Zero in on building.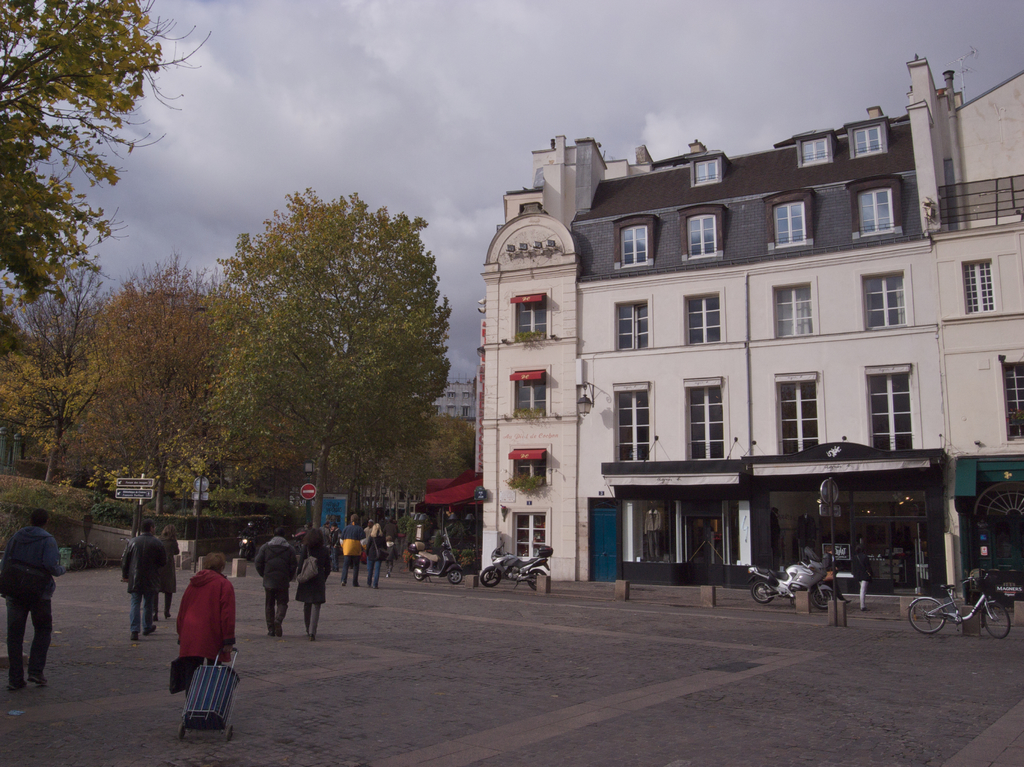
Zeroed in: locate(477, 52, 1023, 567).
